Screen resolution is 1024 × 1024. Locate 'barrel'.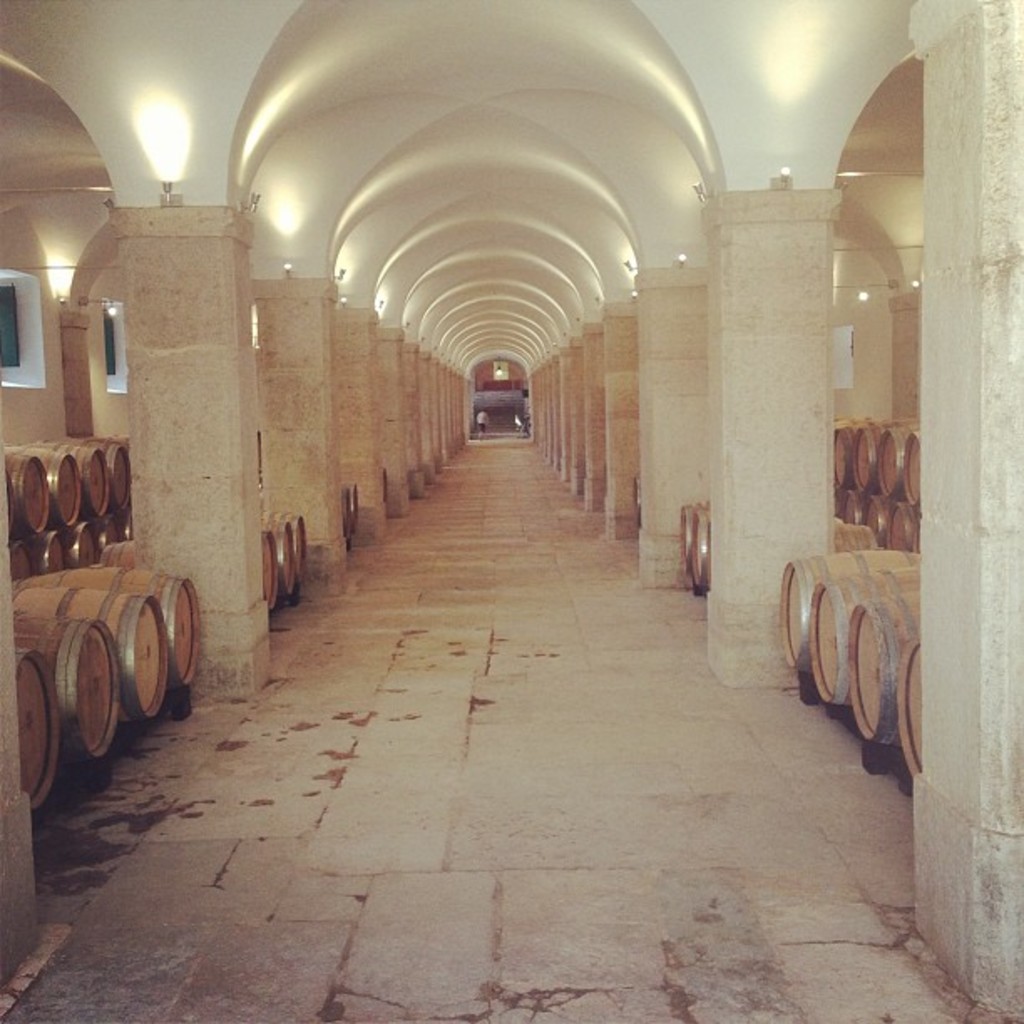
(x1=259, y1=535, x2=276, y2=614).
